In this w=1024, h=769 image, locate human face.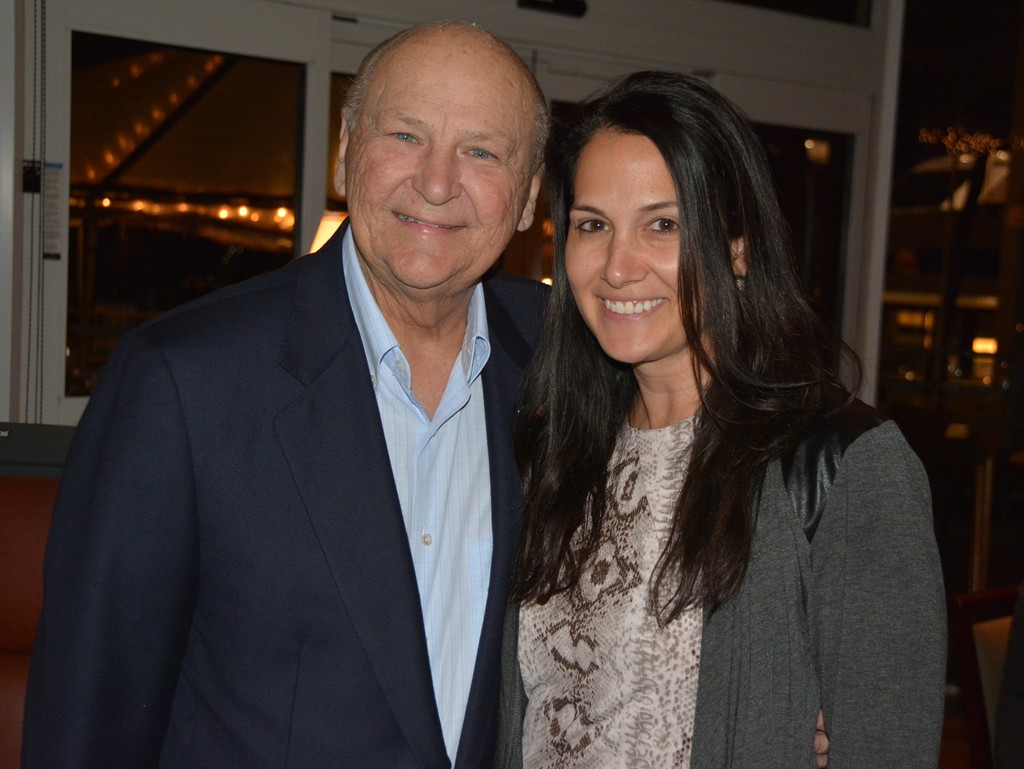
Bounding box: <bbox>346, 50, 521, 292</bbox>.
